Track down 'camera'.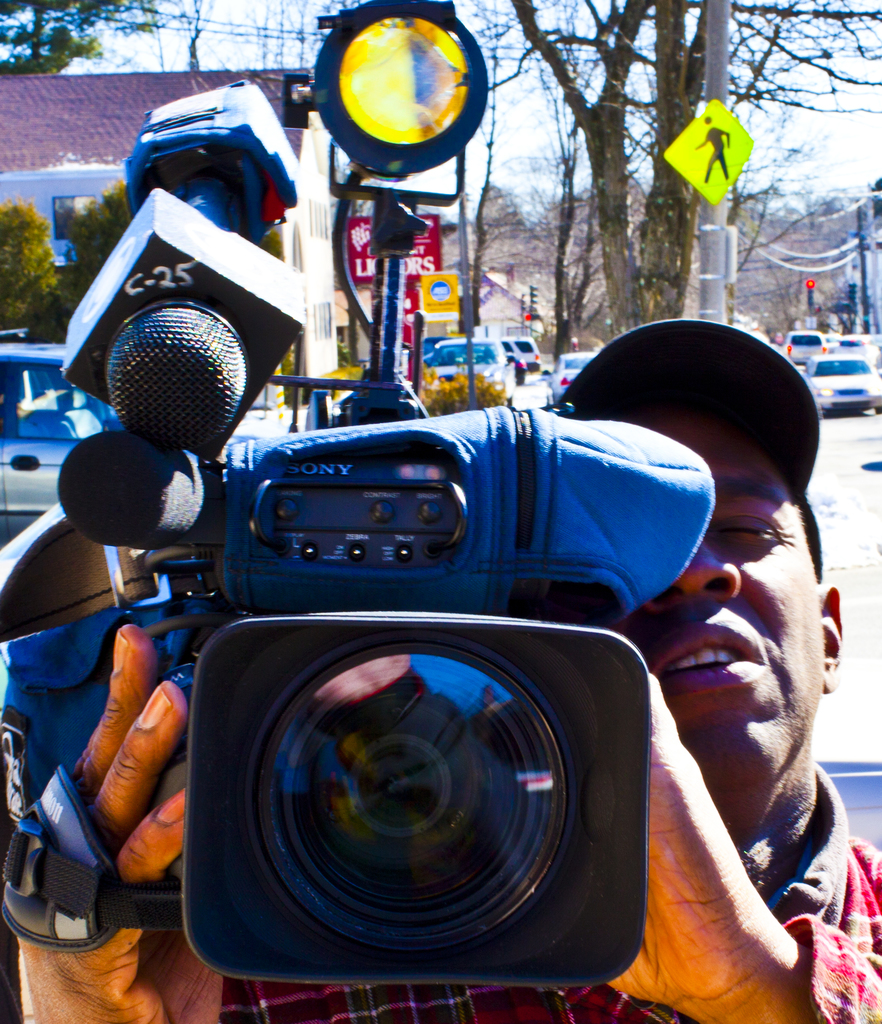
Tracked to box(57, 0, 648, 988).
